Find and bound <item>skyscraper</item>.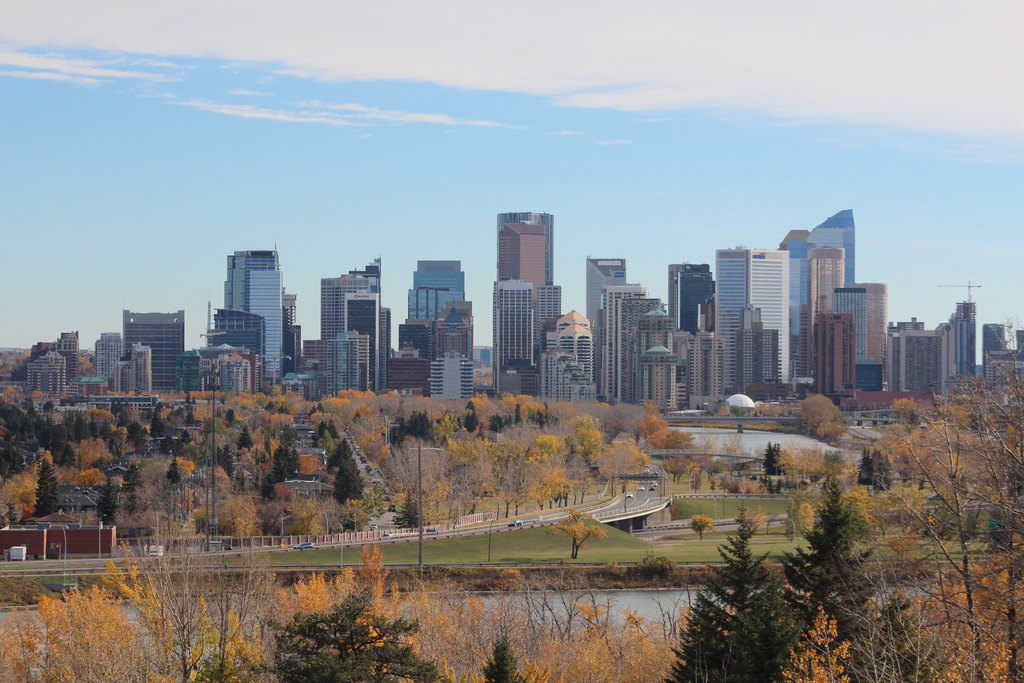
Bound: 404/256/470/322.
